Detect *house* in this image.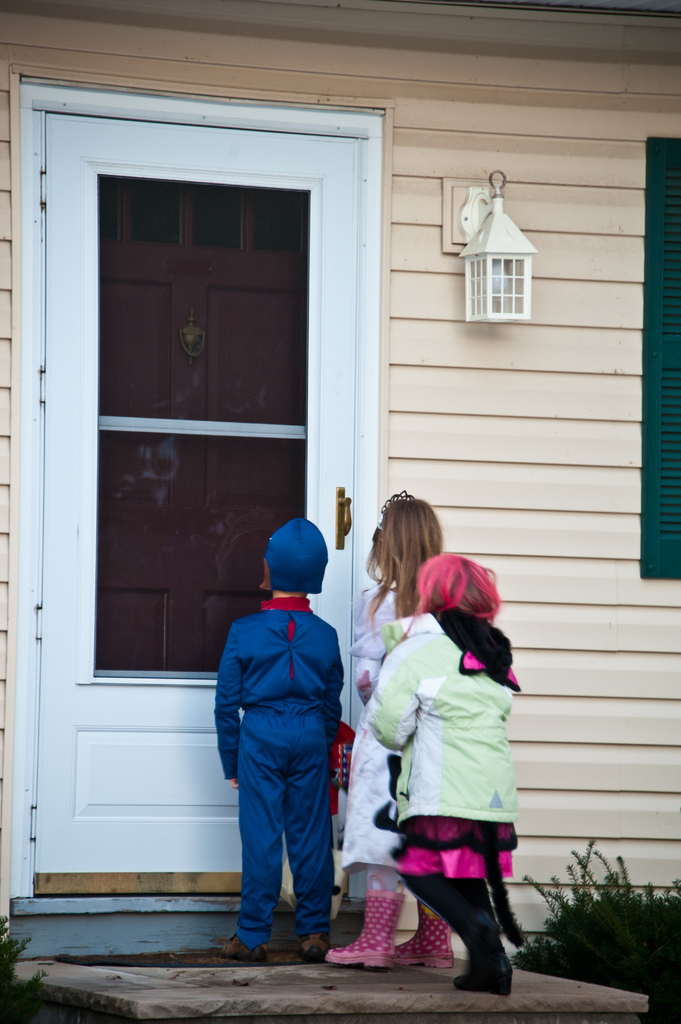
Detection: region(0, 1, 680, 962).
